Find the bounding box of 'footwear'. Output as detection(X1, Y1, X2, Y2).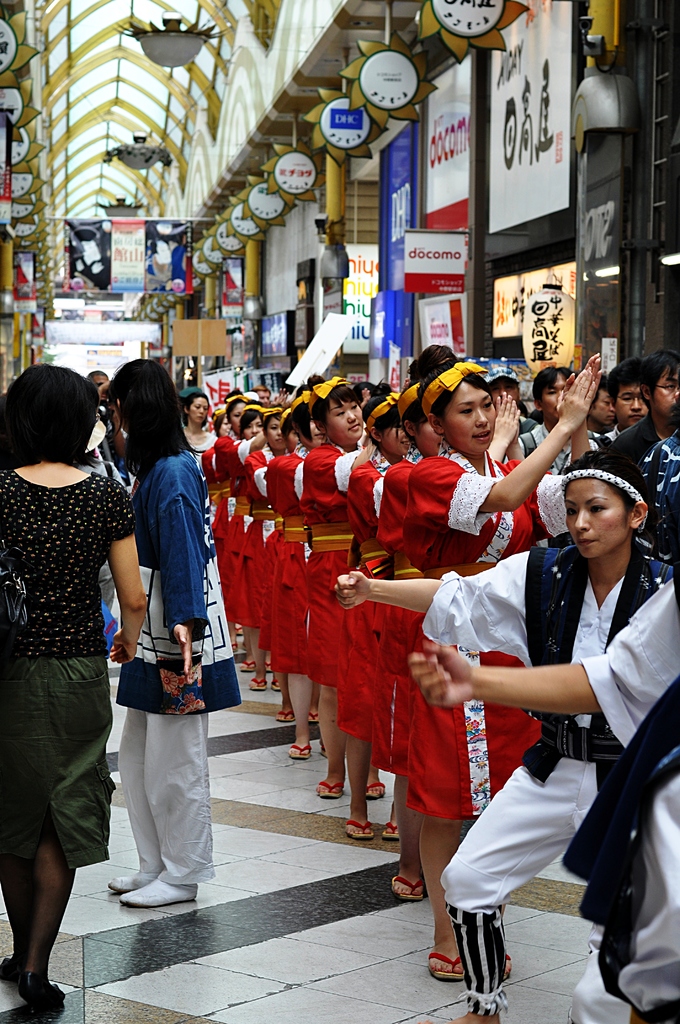
detection(275, 709, 308, 723).
